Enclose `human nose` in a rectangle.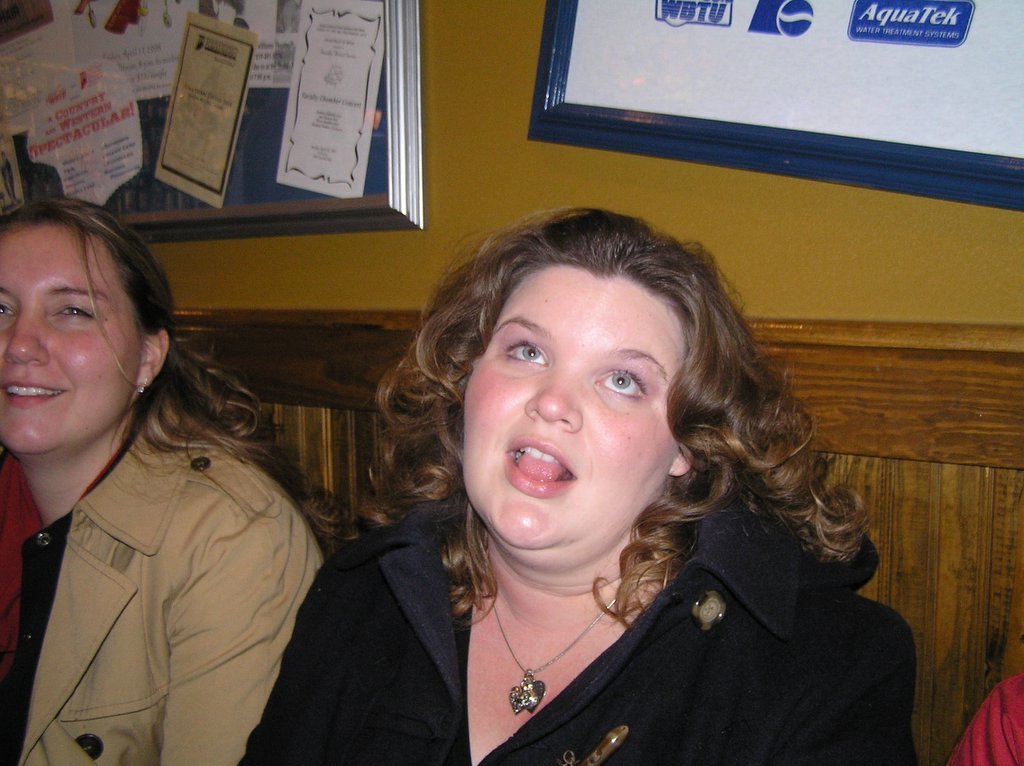
521 372 584 432.
